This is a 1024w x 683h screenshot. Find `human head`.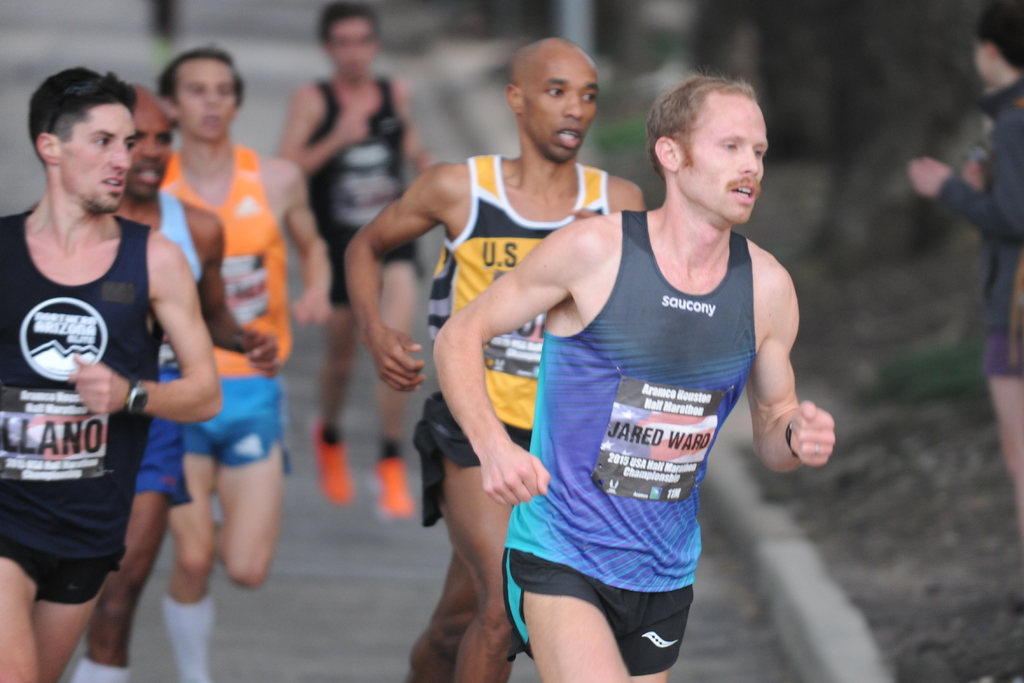
Bounding box: select_region(314, 0, 382, 86).
